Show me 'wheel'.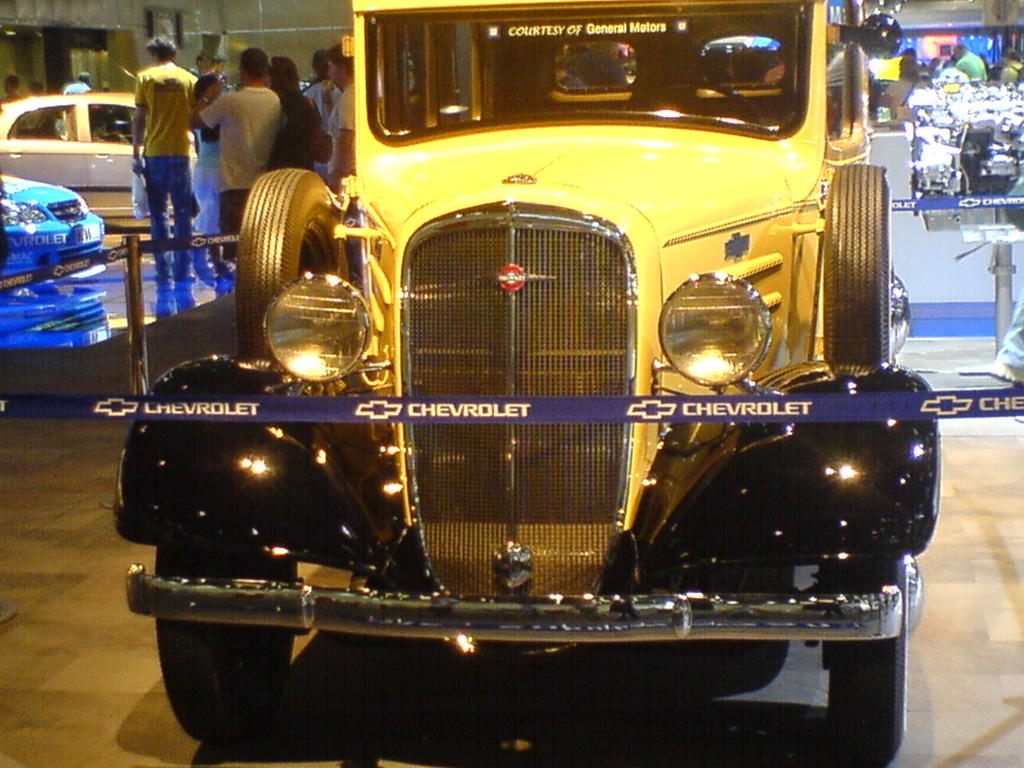
'wheel' is here: {"x1": 624, "y1": 71, "x2": 769, "y2": 131}.
